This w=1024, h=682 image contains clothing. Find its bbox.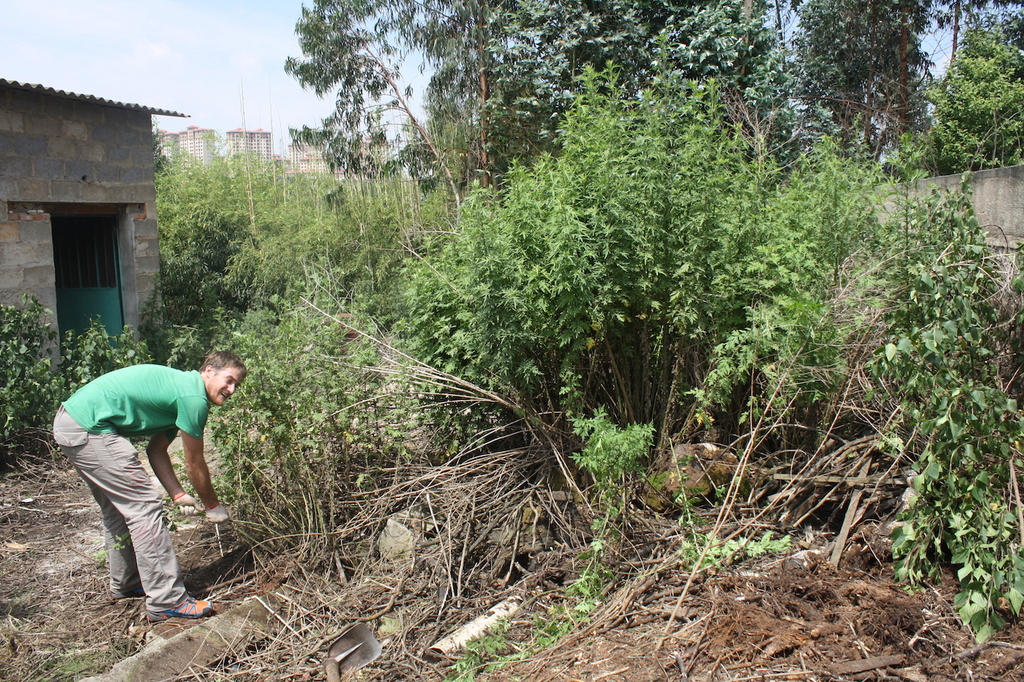
[56, 348, 230, 582].
